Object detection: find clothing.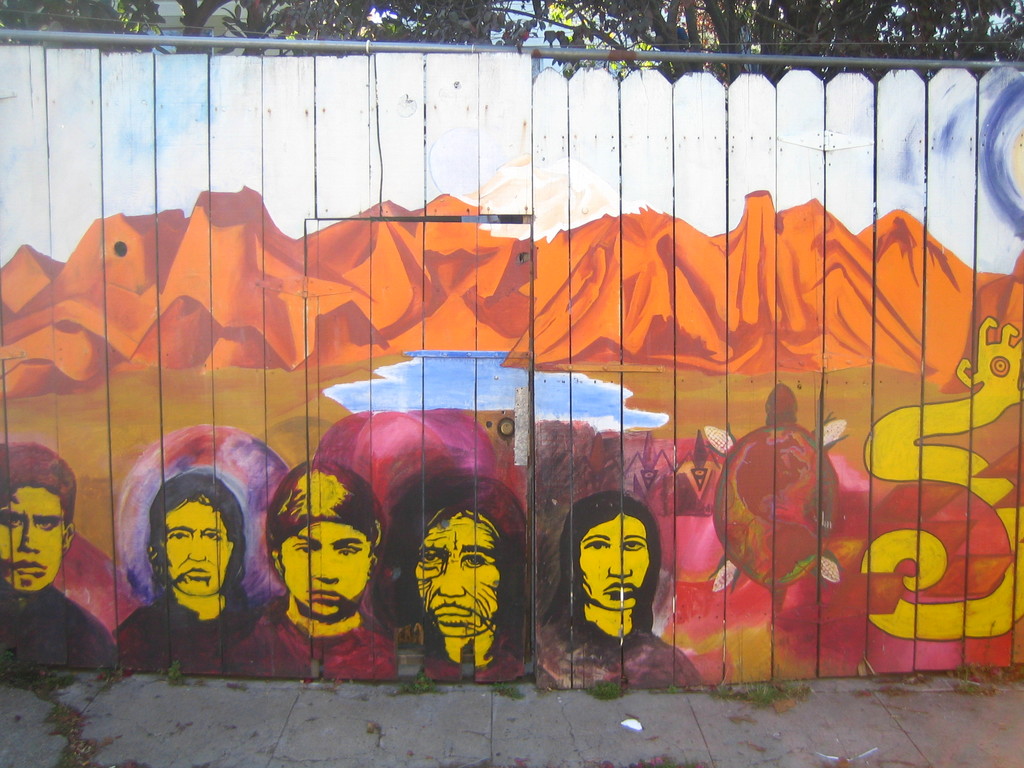
[left=538, top=621, right=704, bottom=689].
